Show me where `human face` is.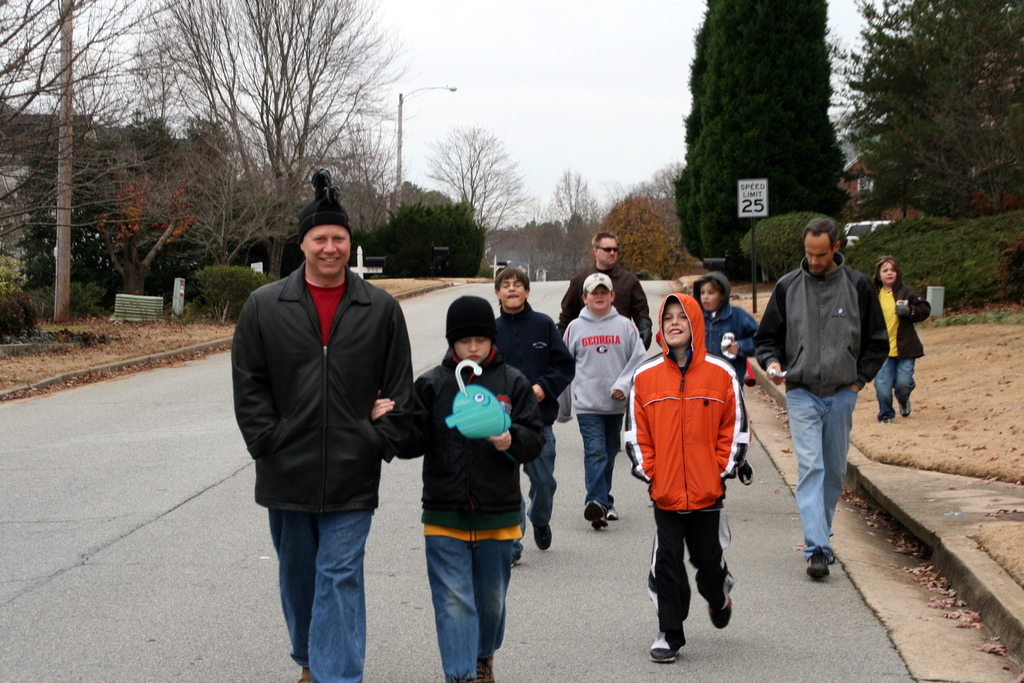
`human face` is at [499,276,527,306].
